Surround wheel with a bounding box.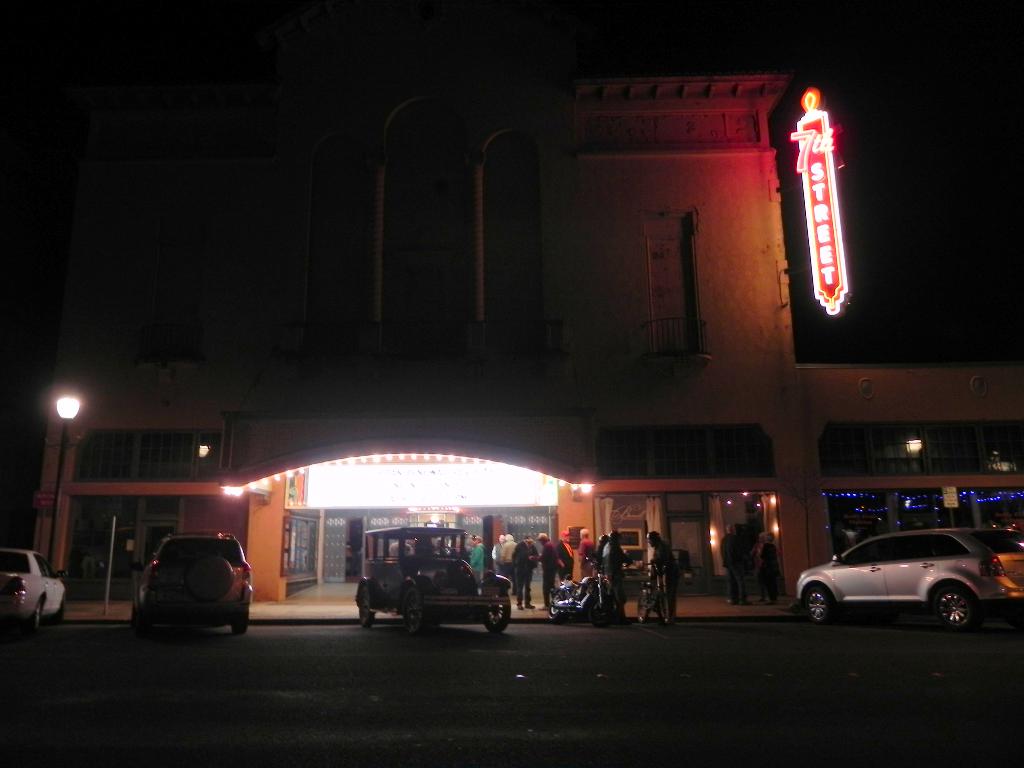
[808, 589, 832, 625].
